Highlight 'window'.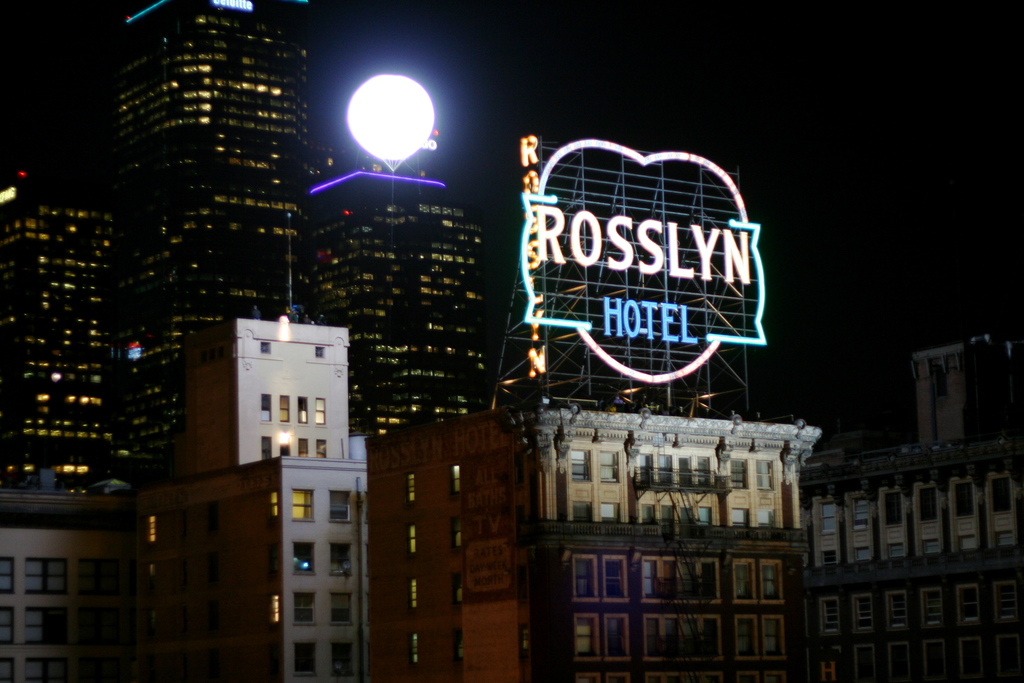
Highlighted region: detection(998, 577, 1018, 614).
